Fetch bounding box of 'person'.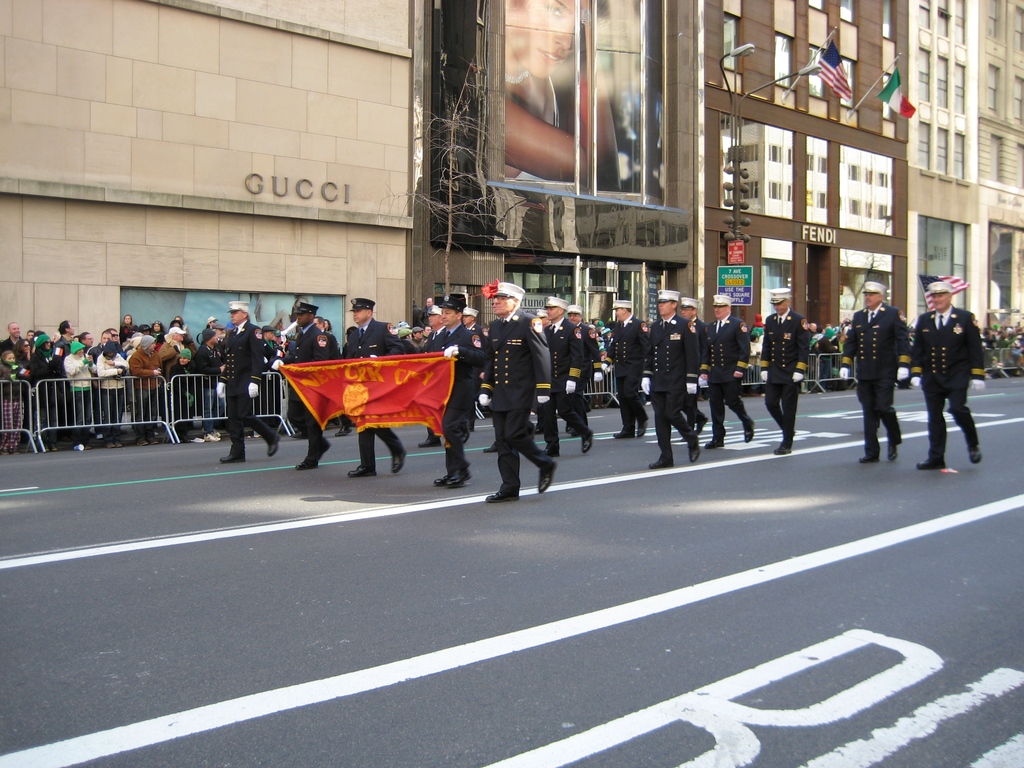
Bbox: rect(504, 0, 622, 191).
